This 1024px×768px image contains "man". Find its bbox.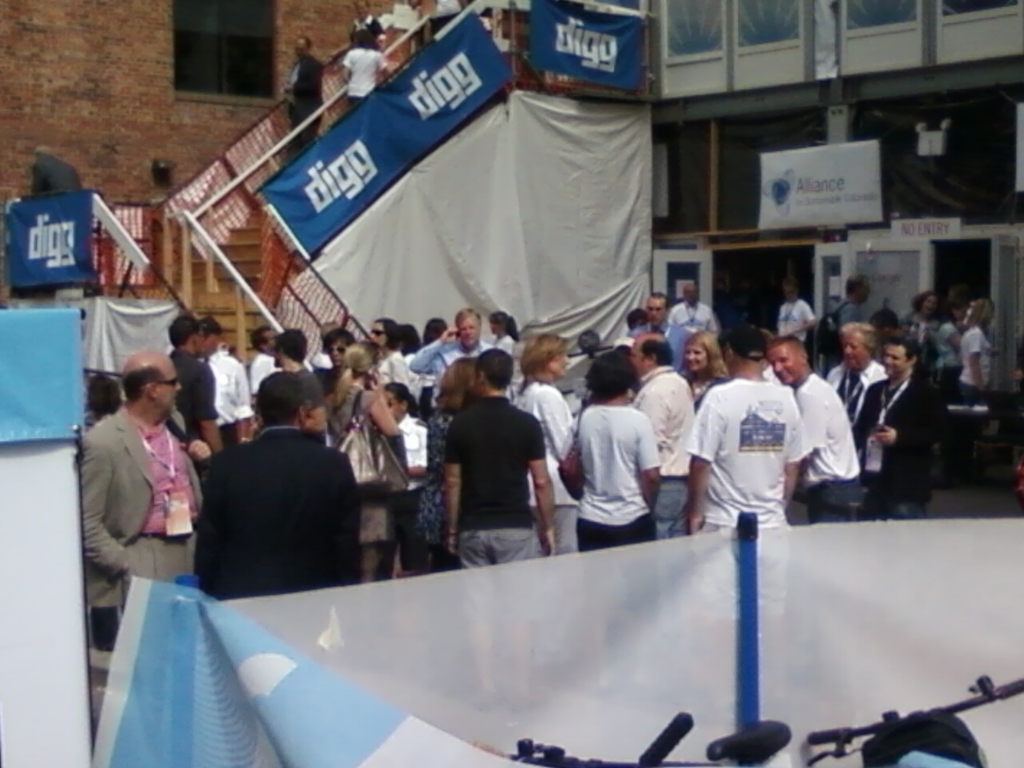
left=407, top=305, right=497, bottom=407.
